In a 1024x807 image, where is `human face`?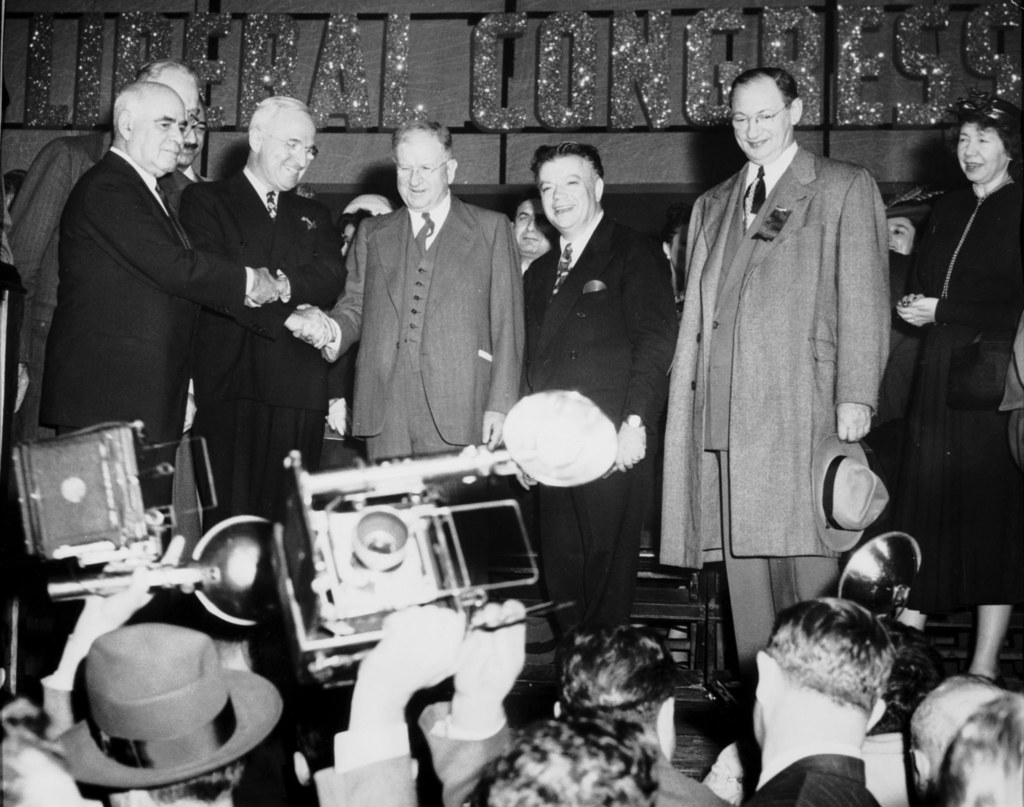
513, 197, 554, 258.
